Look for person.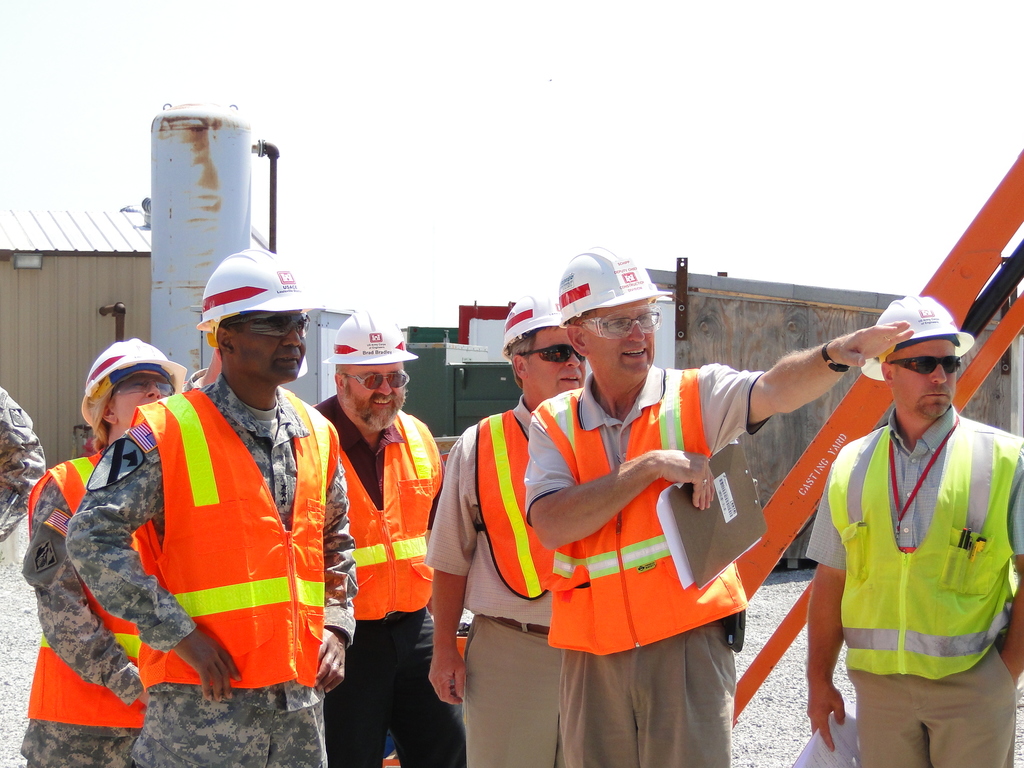
Found: pyautogui.locateOnScreen(298, 316, 473, 767).
